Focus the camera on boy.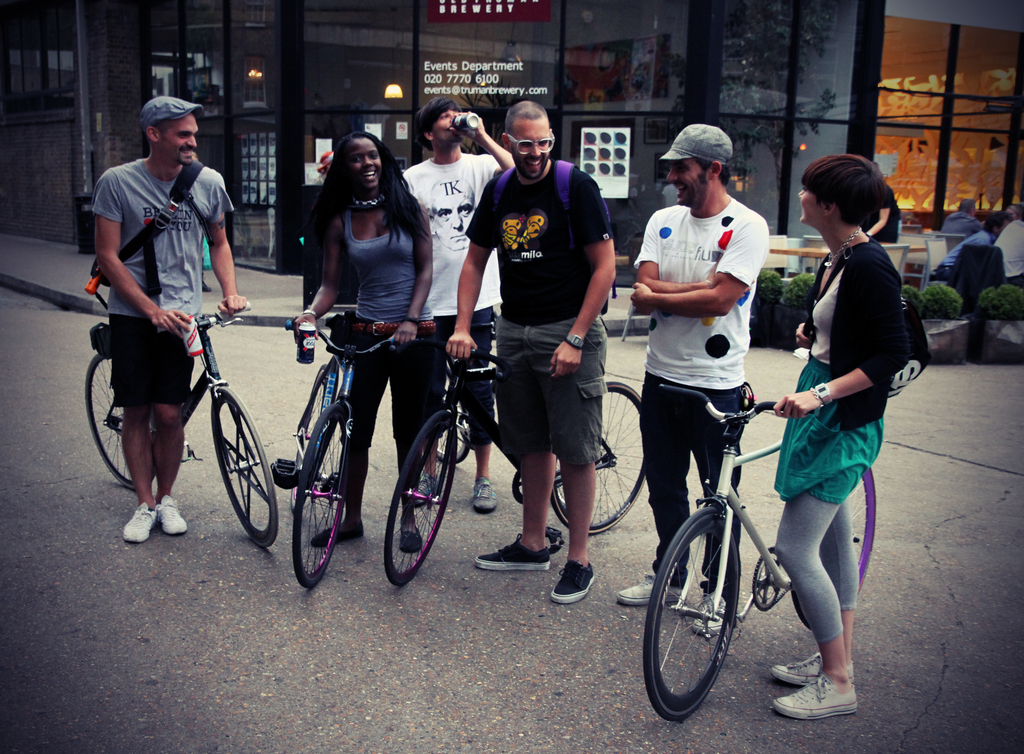
Focus region: [left=92, top=93, right=249, bottom=543].
